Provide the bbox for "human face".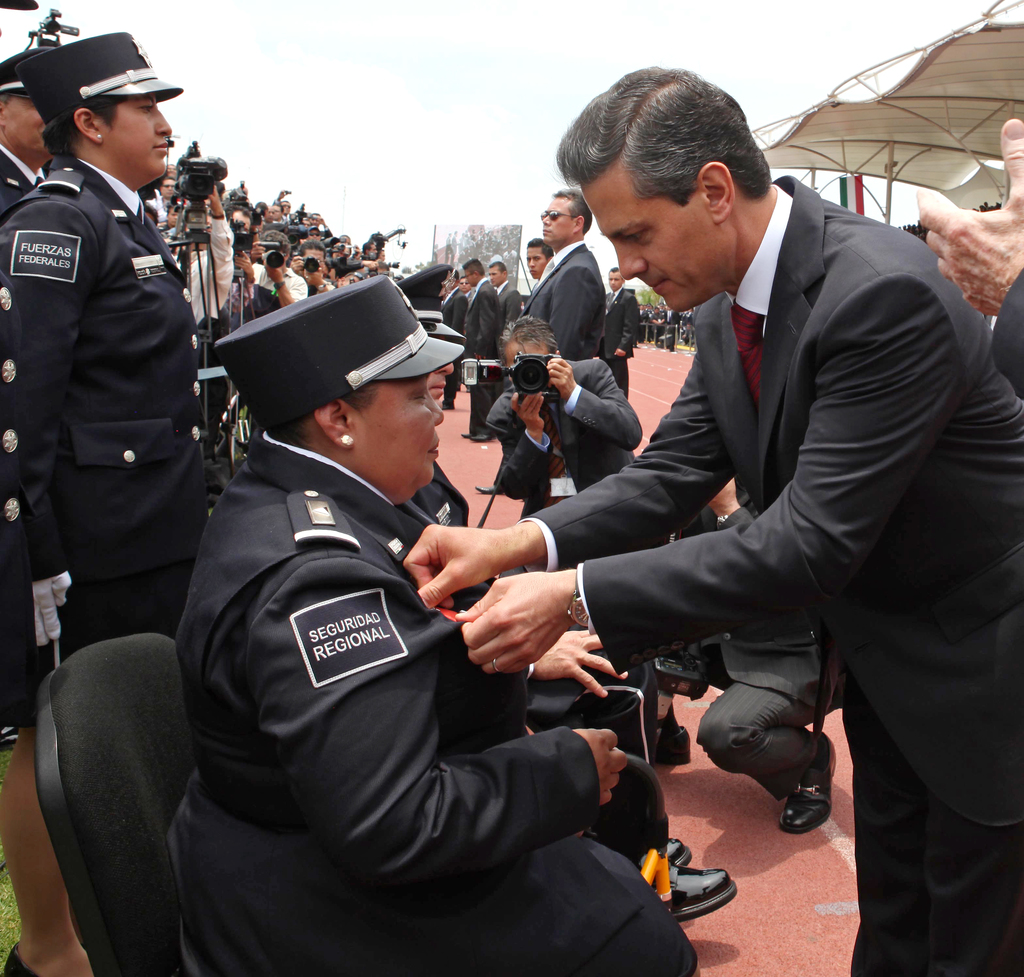
region(354, 375, 446, 507).
